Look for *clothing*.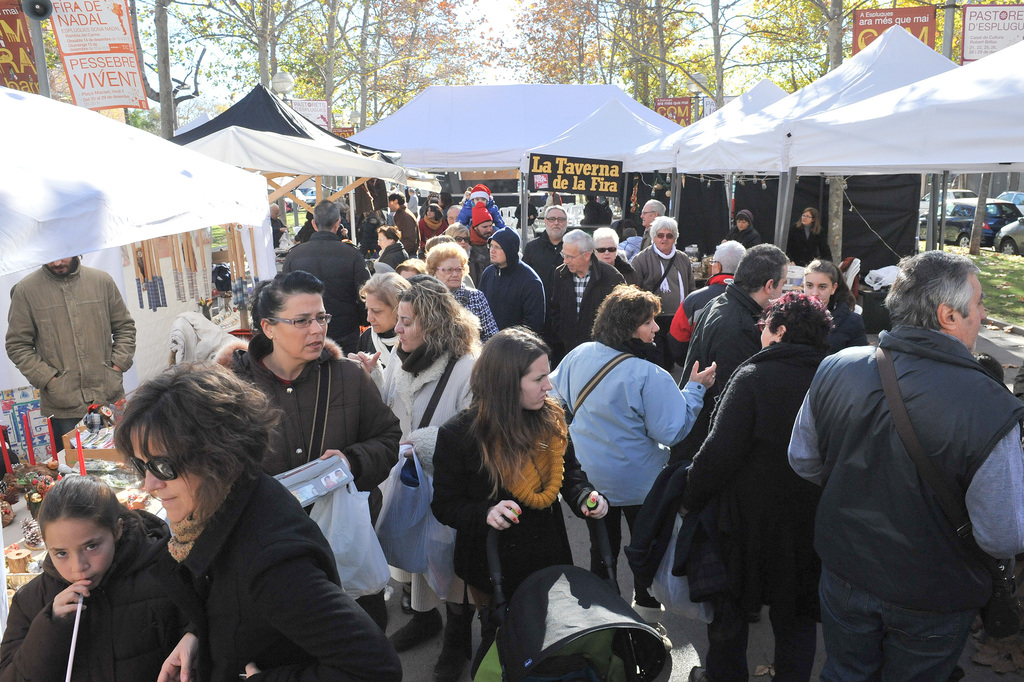
Found: <box>389,333,479,675</box>.
